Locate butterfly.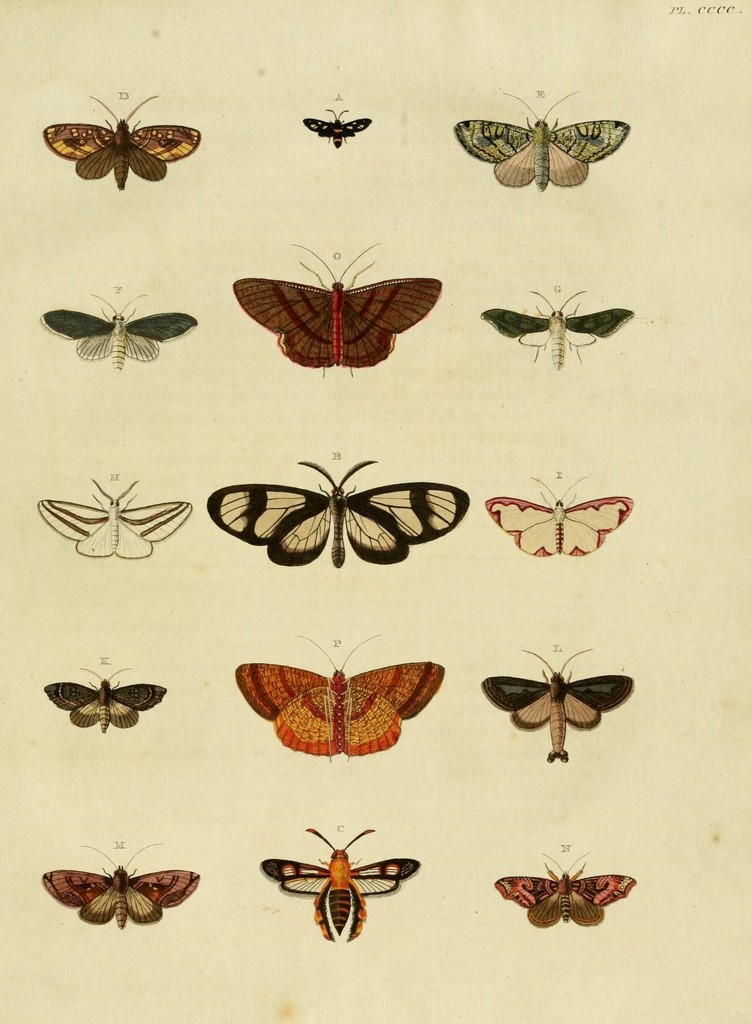
Bounding box: (39, 295, 200, 378).
